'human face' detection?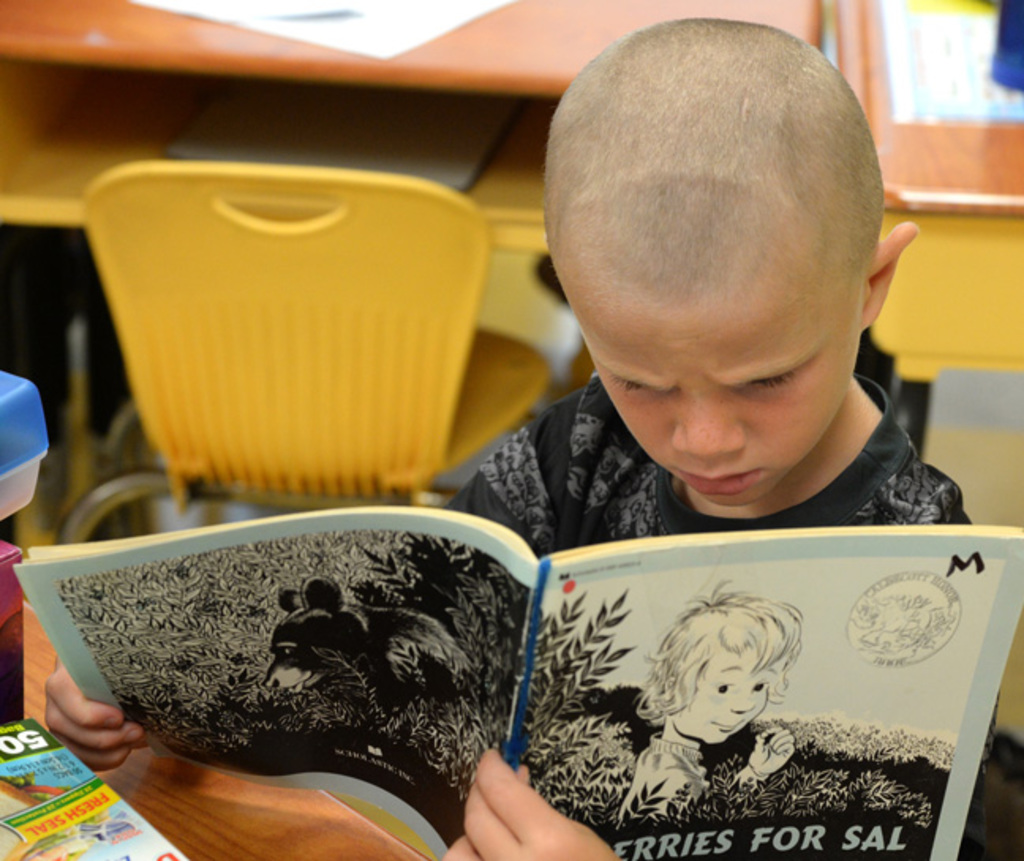
pyautogui.locateOnScreen(678, 634, 774, 750)
